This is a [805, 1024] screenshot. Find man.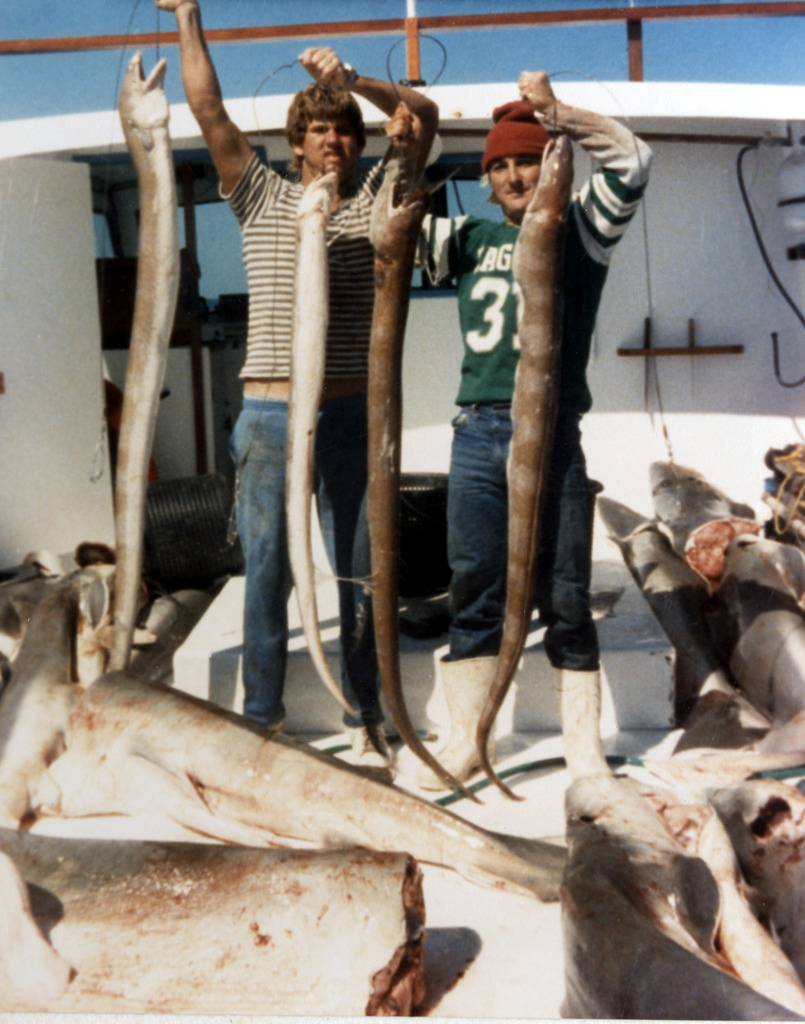
Bounding box: rect(152, 0, 442, 786).
